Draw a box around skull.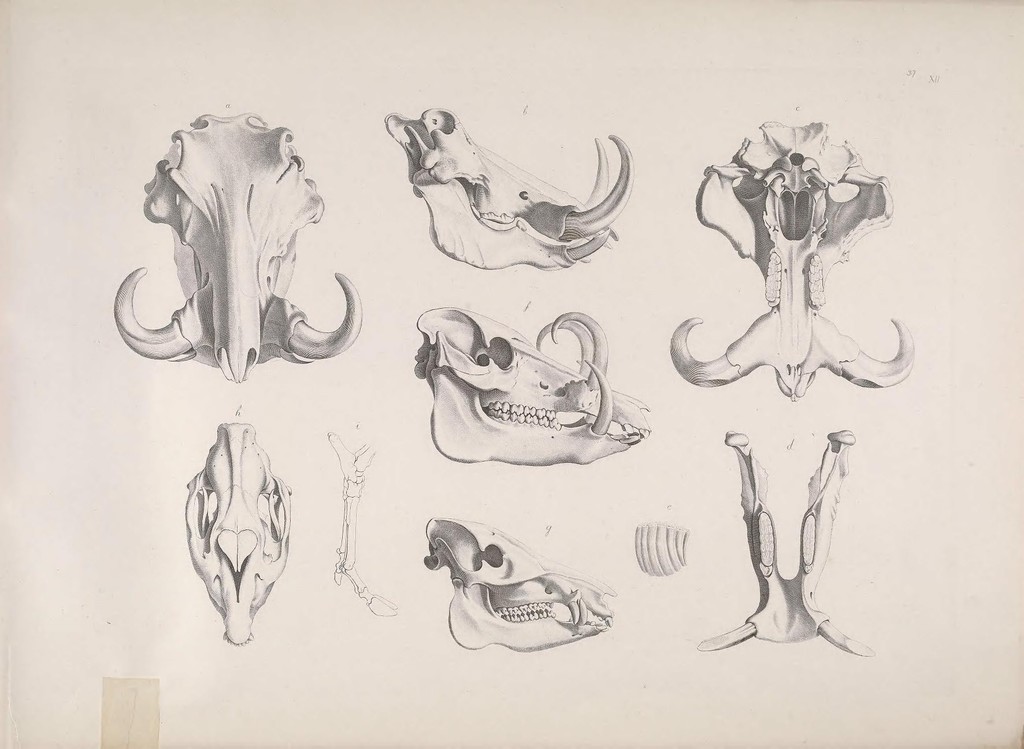
left=187, top=425, right=292, bottom=646.
